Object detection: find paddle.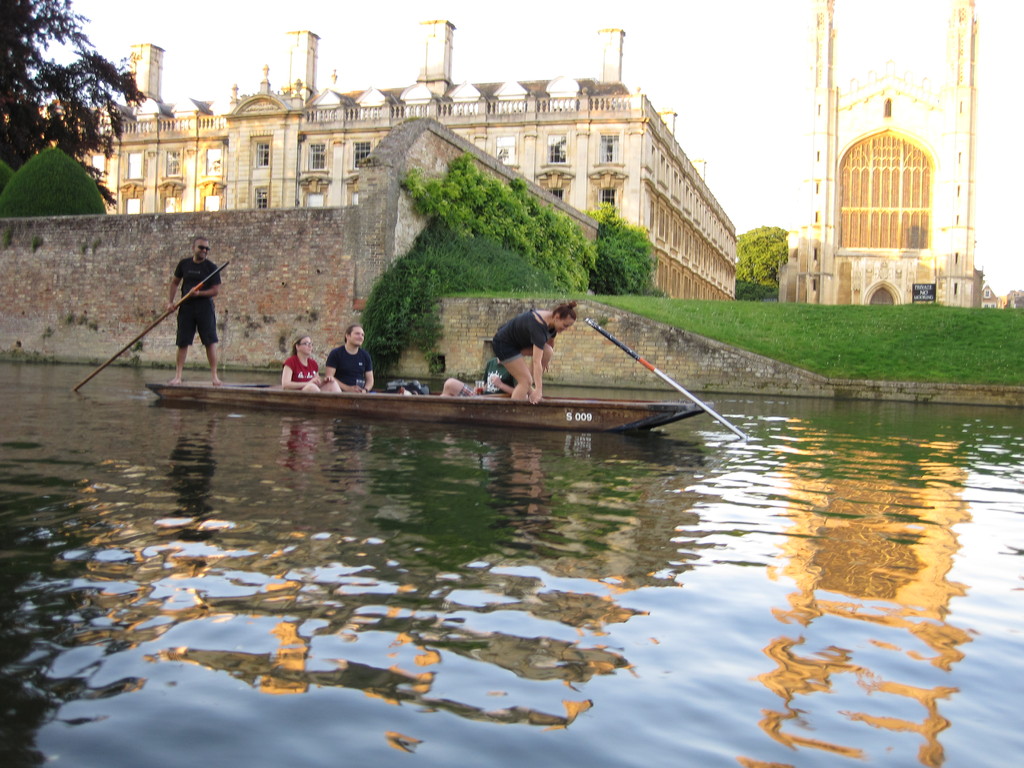
<box>585,317,745,444</box>.
